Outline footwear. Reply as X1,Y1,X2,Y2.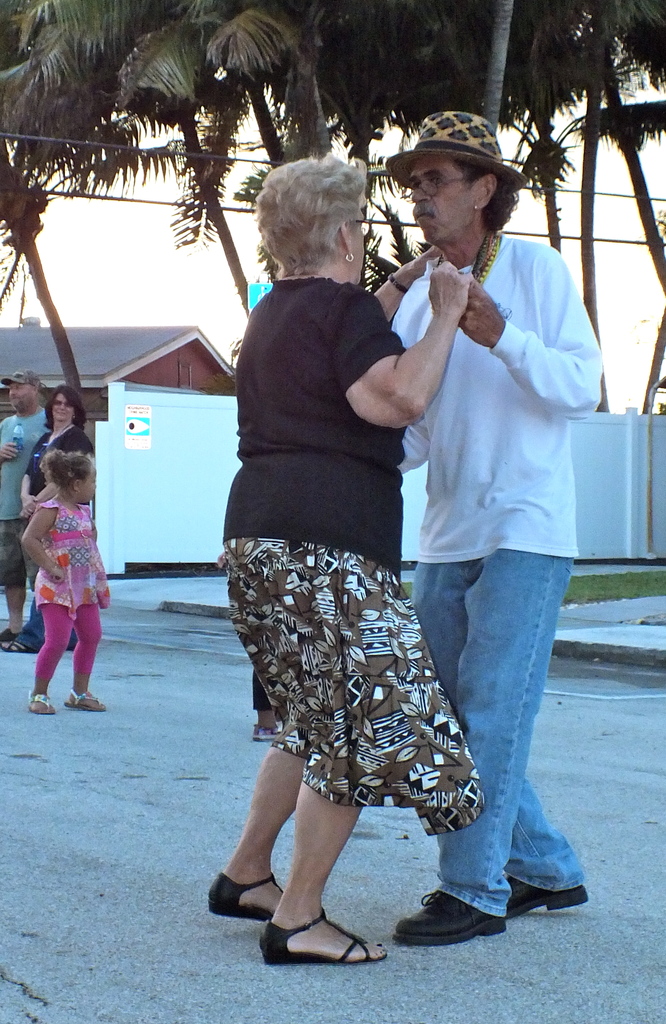
0,624,16,641.
